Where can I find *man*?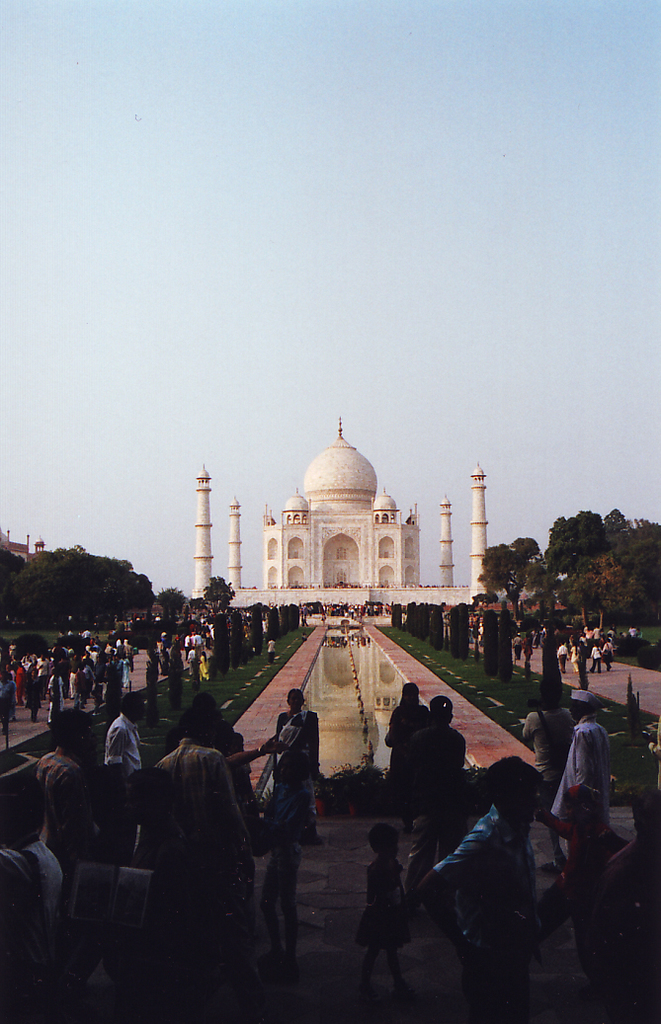
You can find it at Rect(549, 693, 606, 852).
